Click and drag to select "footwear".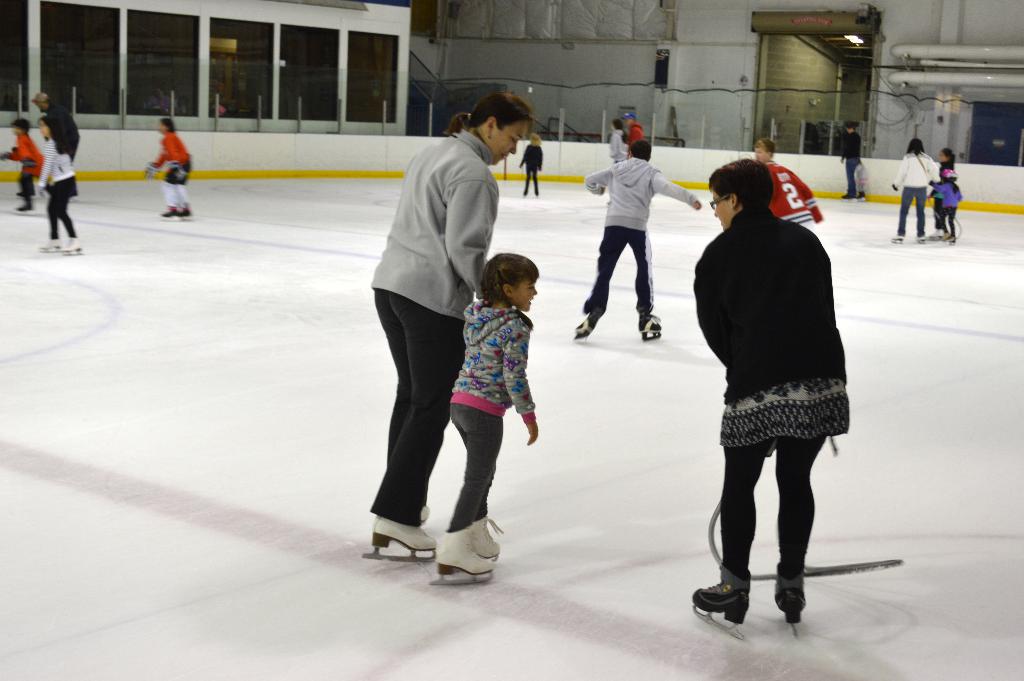
Selection: box(840, 189, 858, 199).
